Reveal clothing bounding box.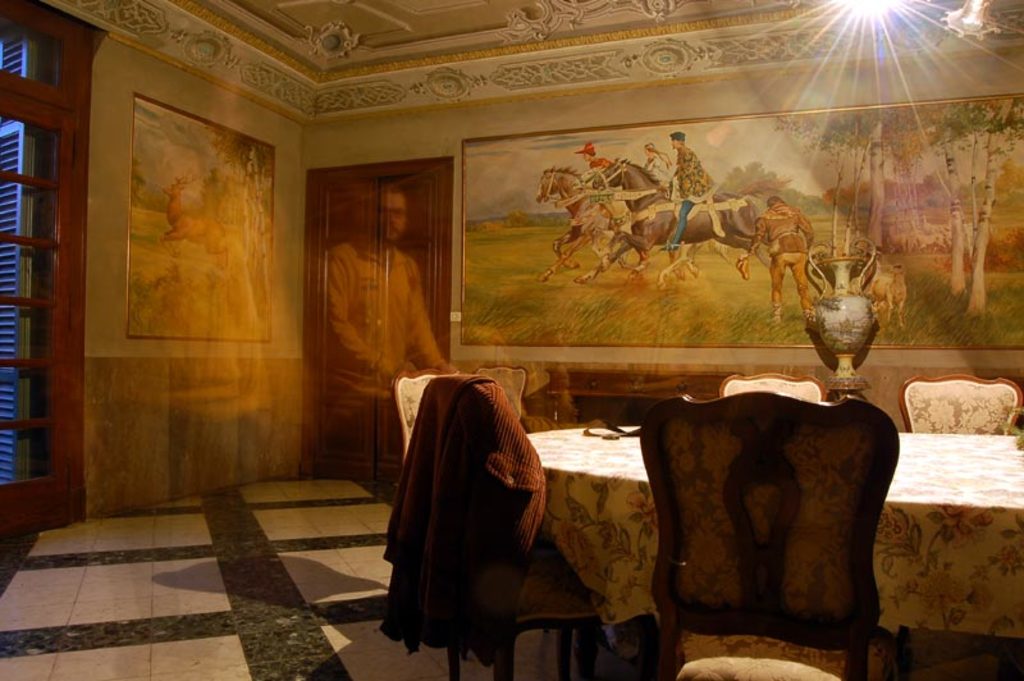
Revealed: box(671, 147, 719, 248).
